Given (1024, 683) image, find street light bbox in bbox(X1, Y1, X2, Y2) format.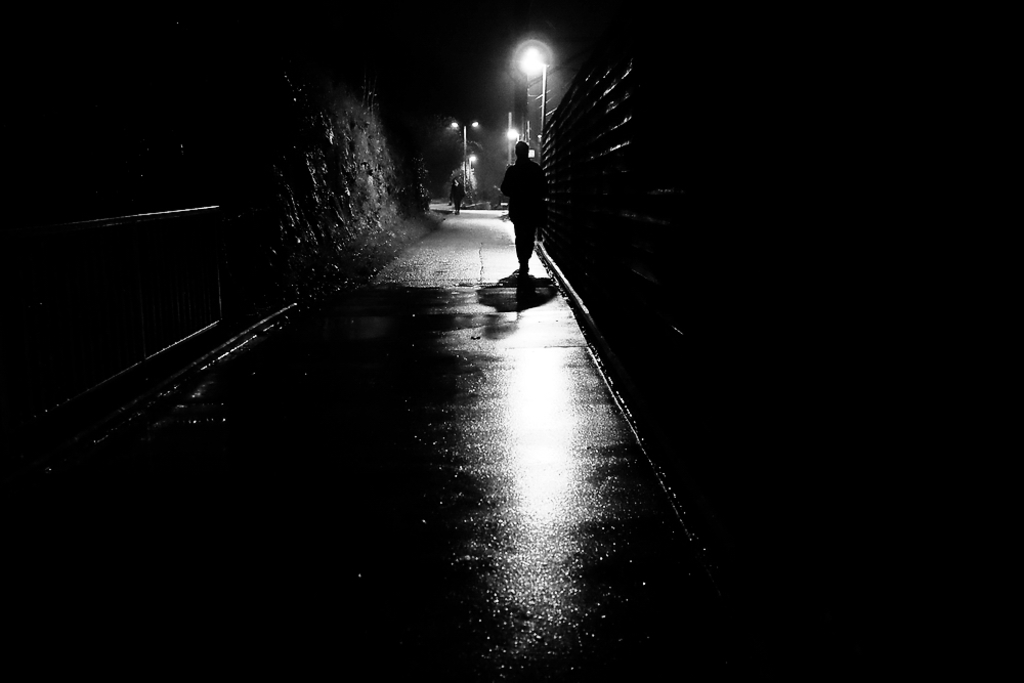
bbox(384, 44, 541, 630).
